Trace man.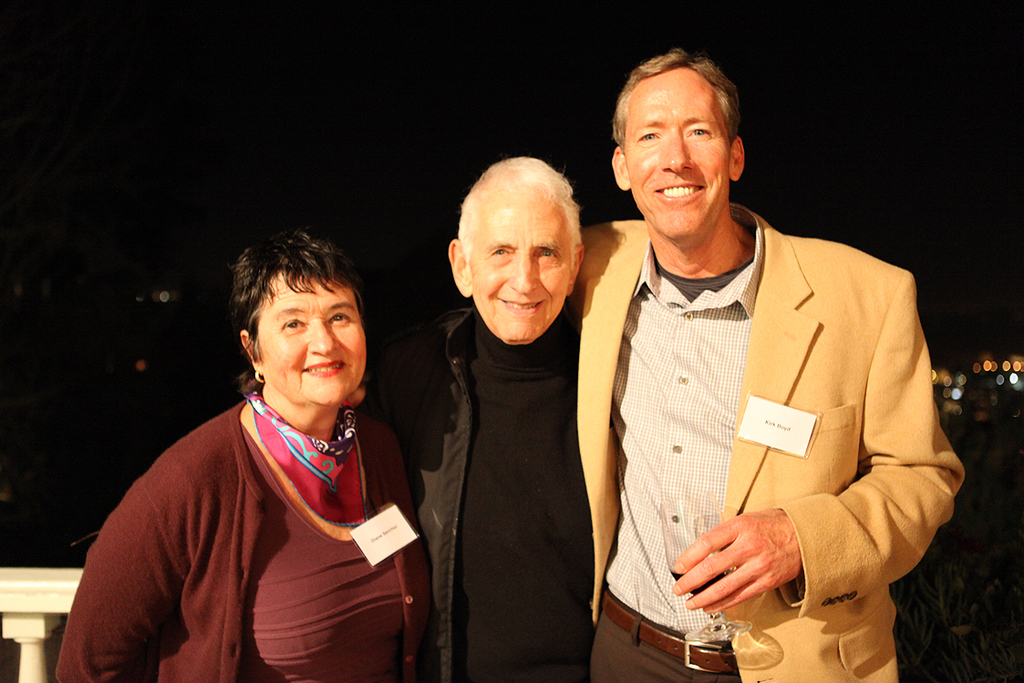
Traced to bbox=[569, 52, 952, 665].
